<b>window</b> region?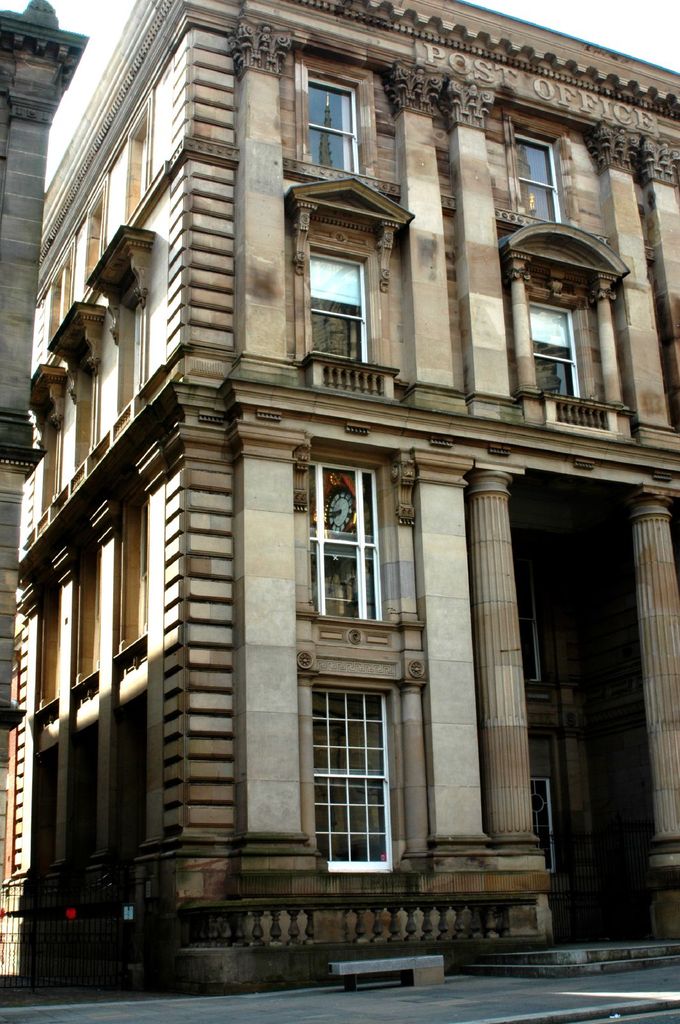
<bbox>42, 268, 65, 357</bbox>
